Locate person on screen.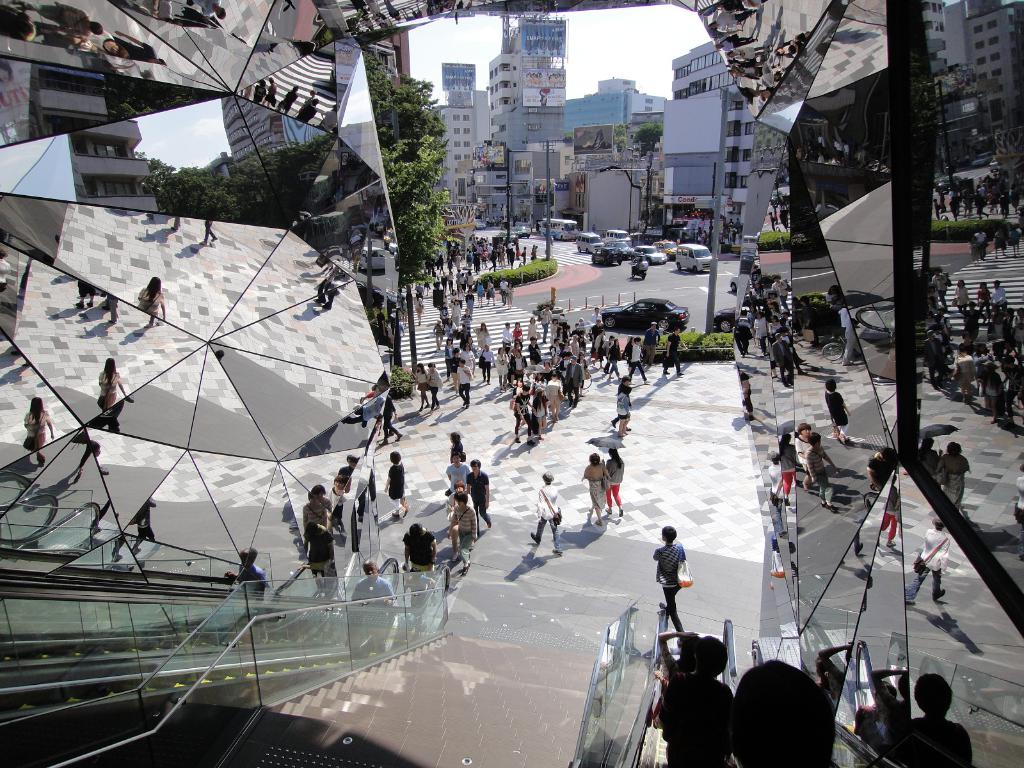
On screen at bbox=[342, 558, 397, 607].
